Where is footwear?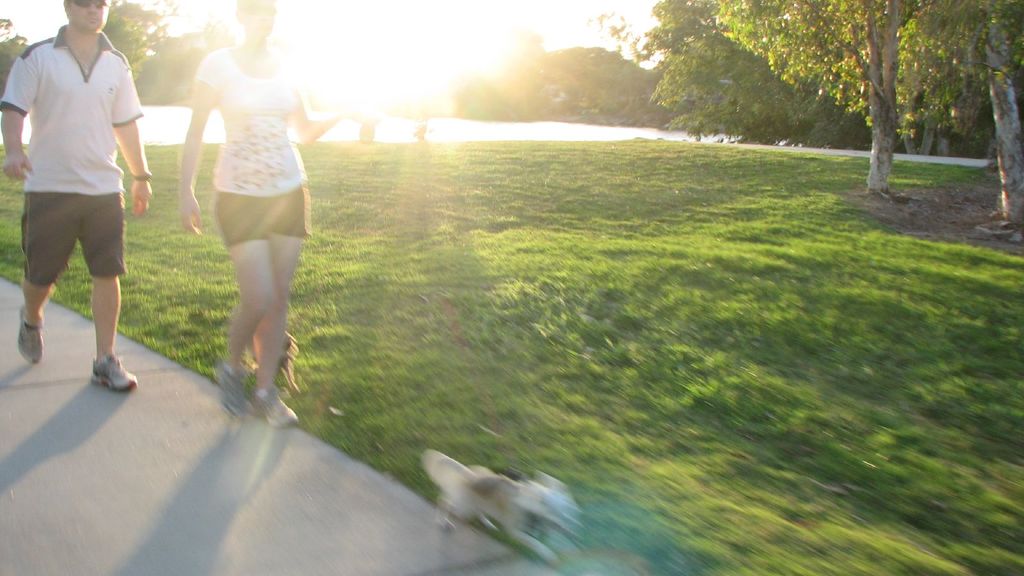
BBox(88, 358, 137, 397).
